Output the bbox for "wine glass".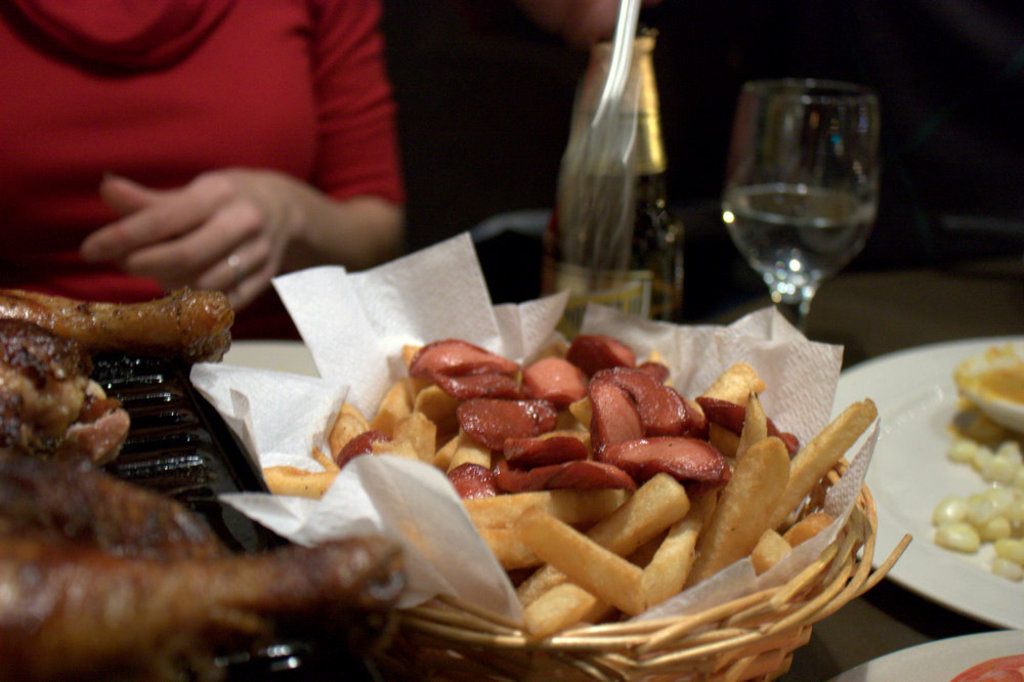
719, 78, 881, 335.
